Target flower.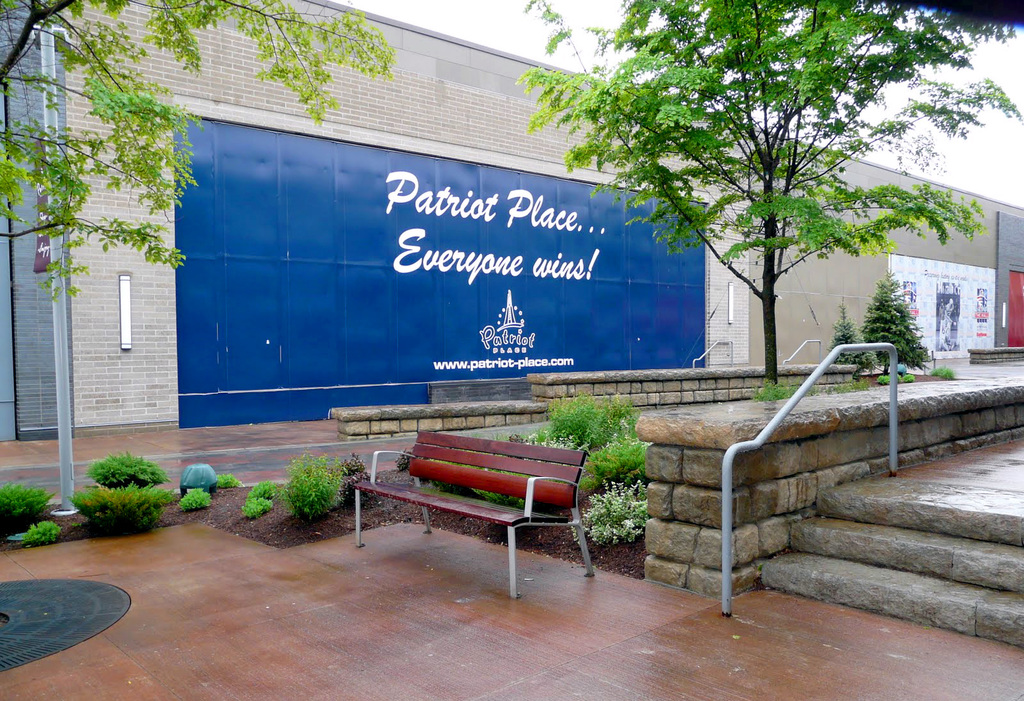
Target region: bbox(570, 481, 650, 543).
